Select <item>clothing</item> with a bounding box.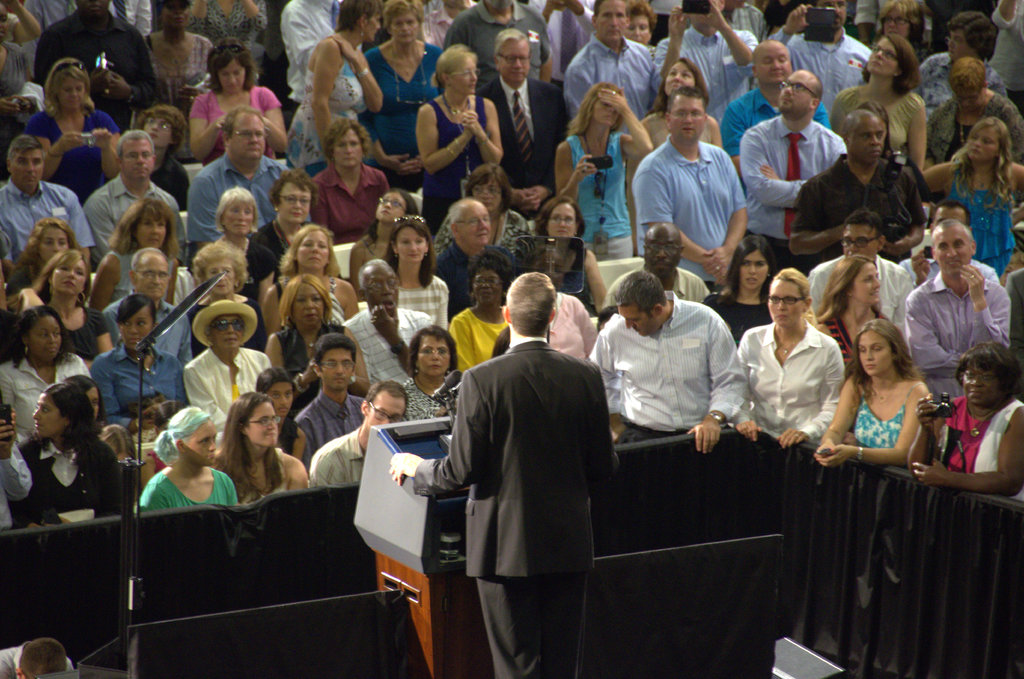
651/24/756/115.
